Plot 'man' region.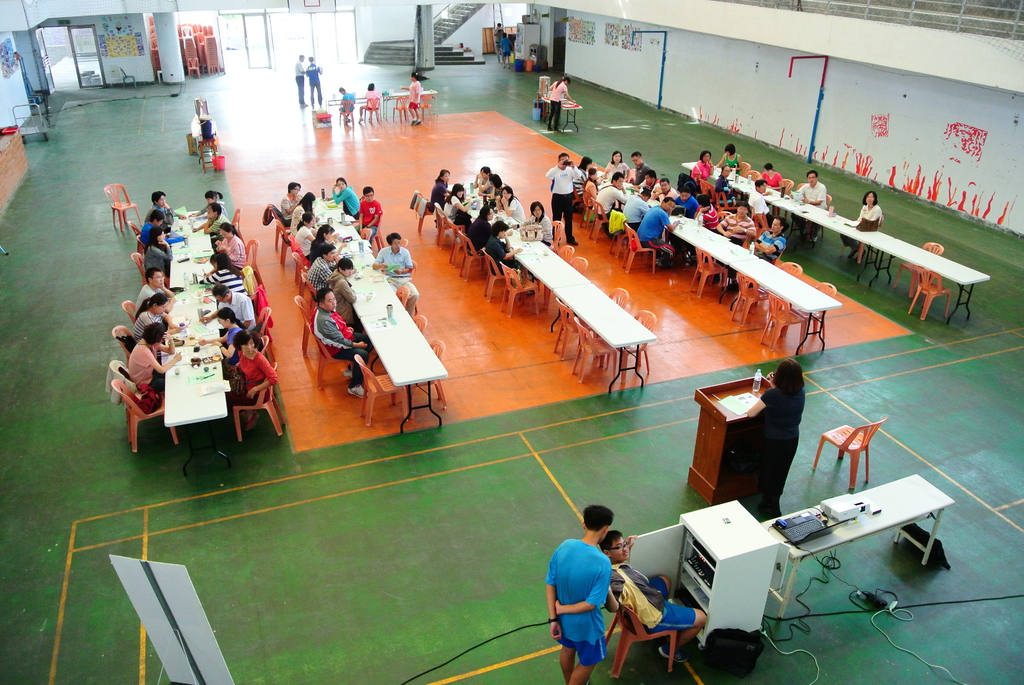
Plotted at (316, 292, 371, 393).
